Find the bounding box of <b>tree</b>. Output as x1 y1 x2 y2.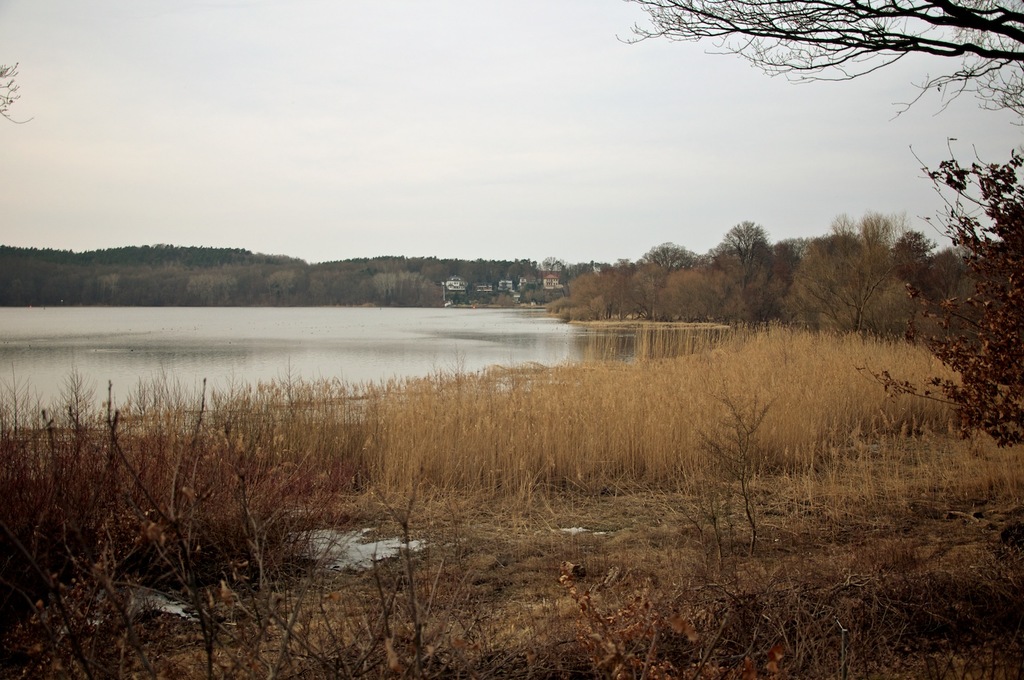
615 0 1023 125.
